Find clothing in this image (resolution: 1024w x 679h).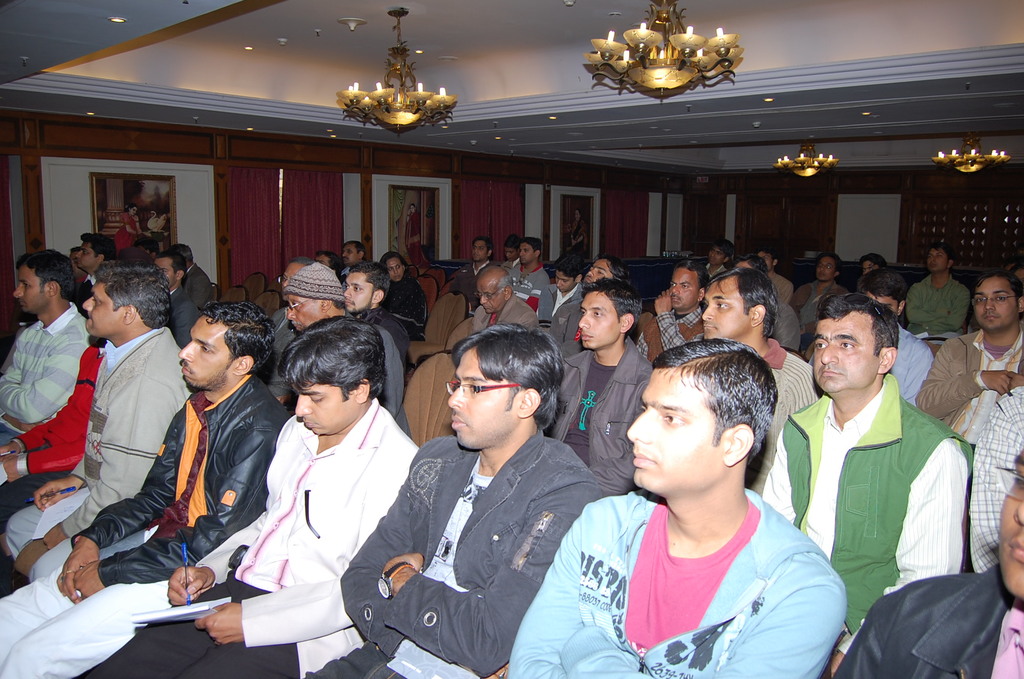
<bbox>0, 498, 83, 569</bbox>.
